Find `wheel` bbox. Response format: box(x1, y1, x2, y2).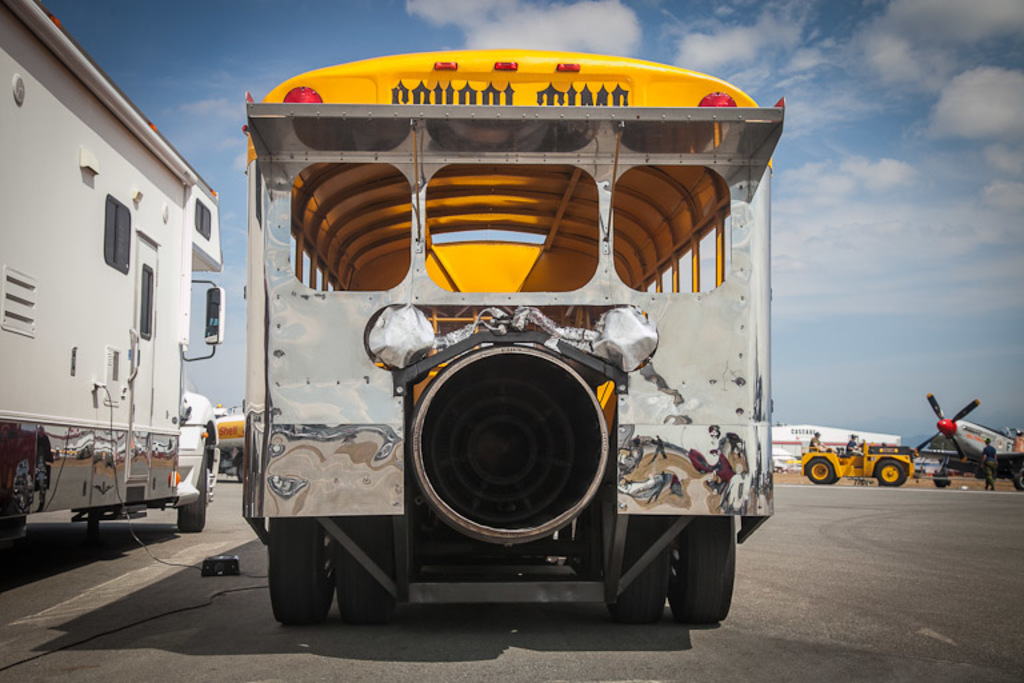
box(1013, 472, 1023, 492).
